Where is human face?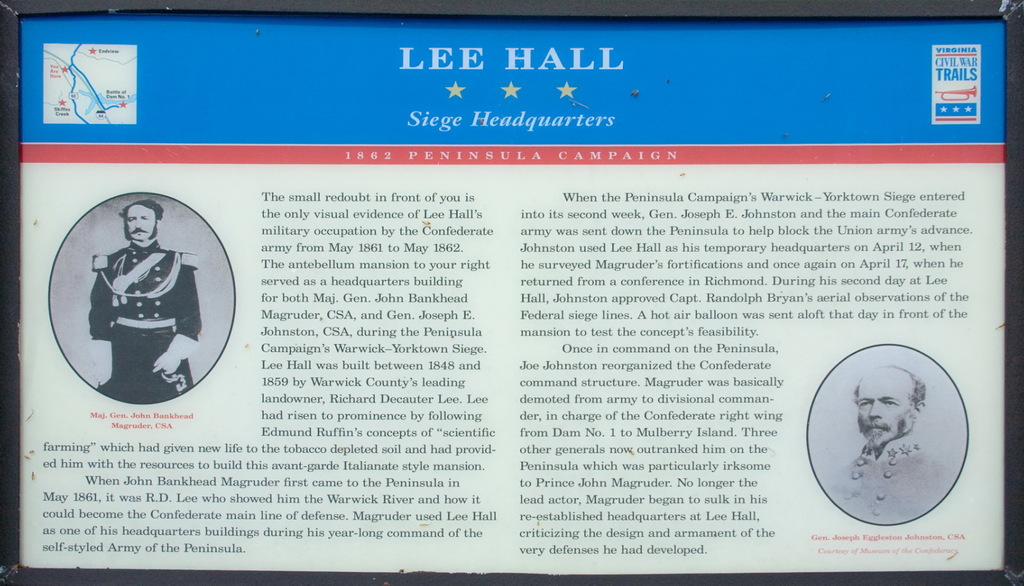
124,204,156,241.
